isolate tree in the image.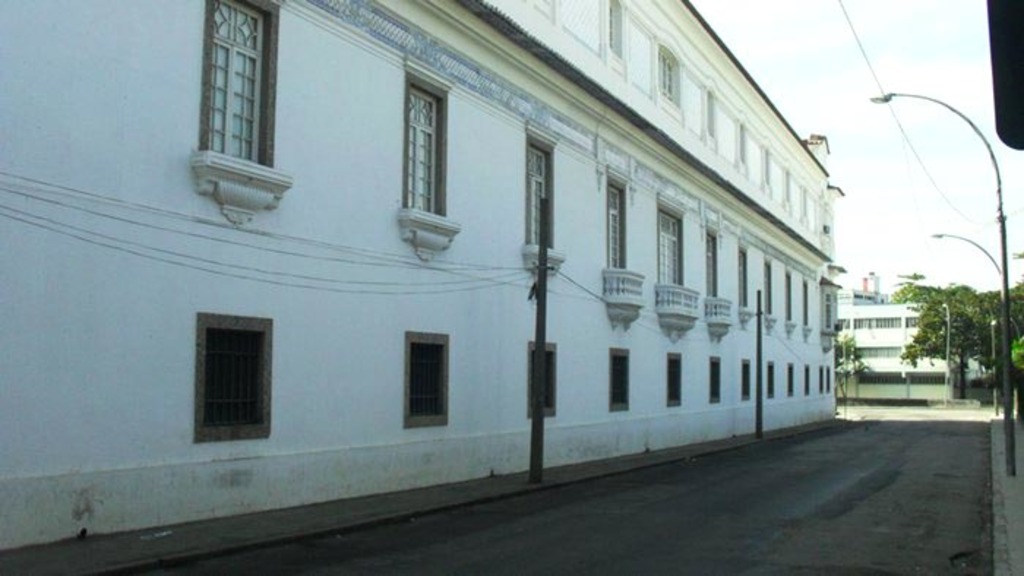
Isolated region: Rect(828, 134, 1018, 411).
